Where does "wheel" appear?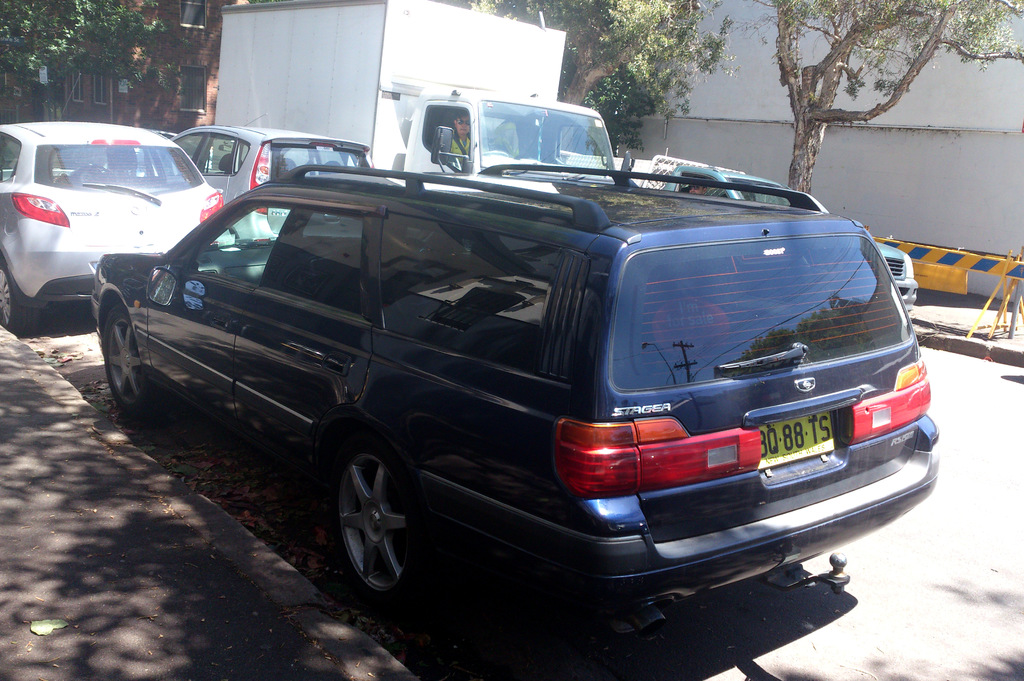
Appears at <region>328, 436, 432, 607</region>.
